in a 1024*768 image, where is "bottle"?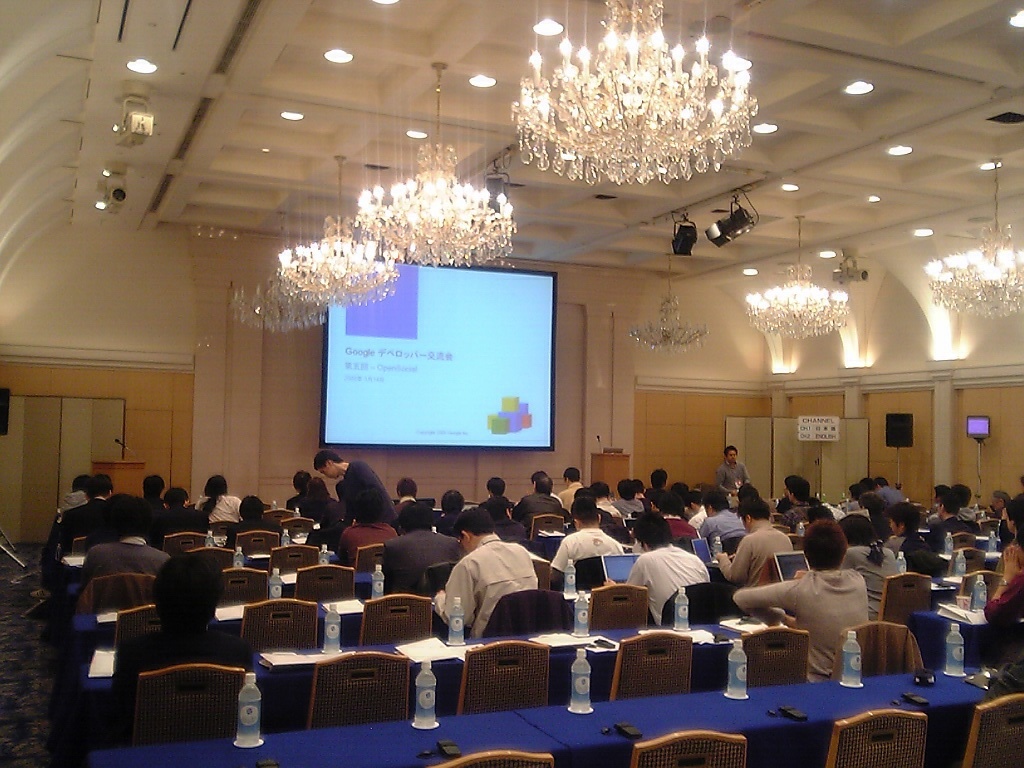
[x1=293, y1=507, x2=300, y2=519].
